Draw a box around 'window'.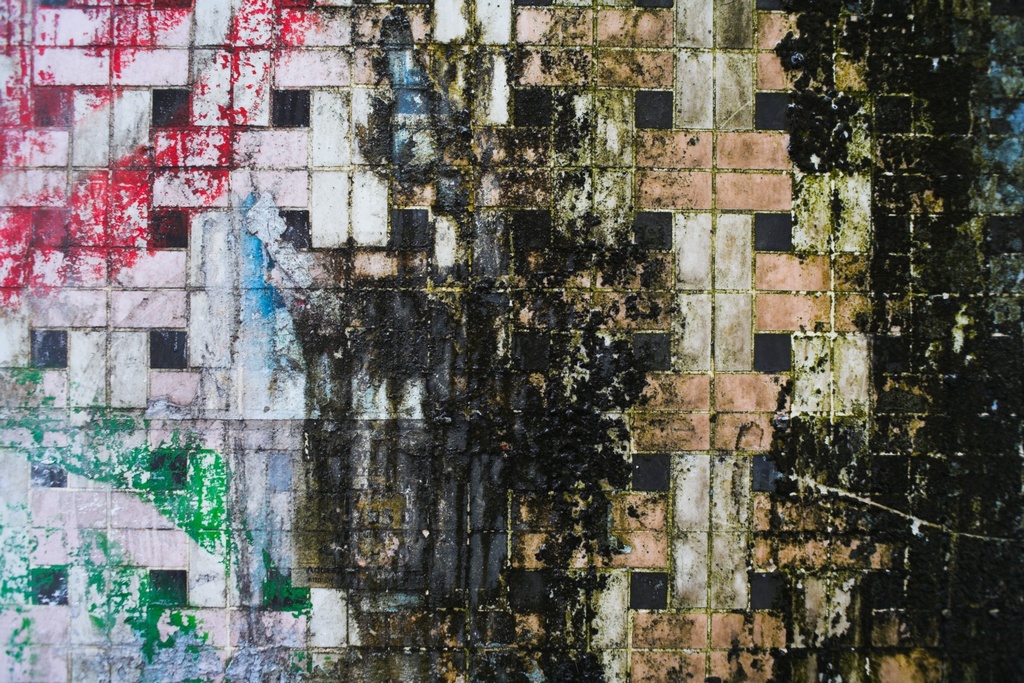
32:329:70:372.
